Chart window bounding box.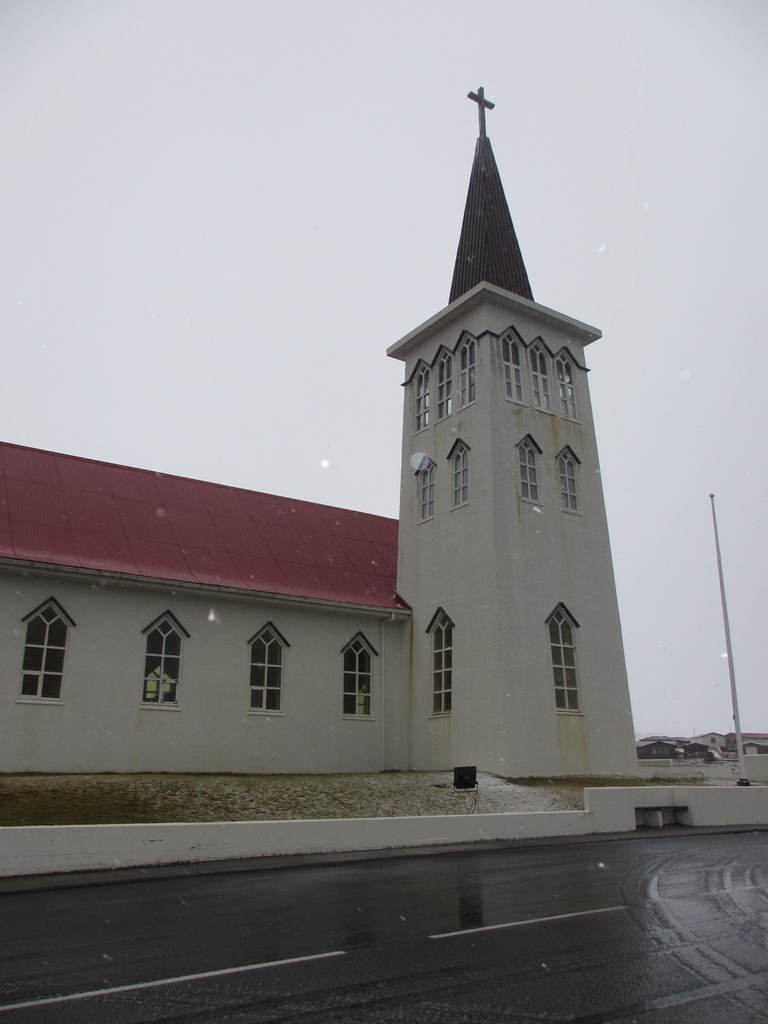
Charted: Rect(547, 607, 570, 712).
